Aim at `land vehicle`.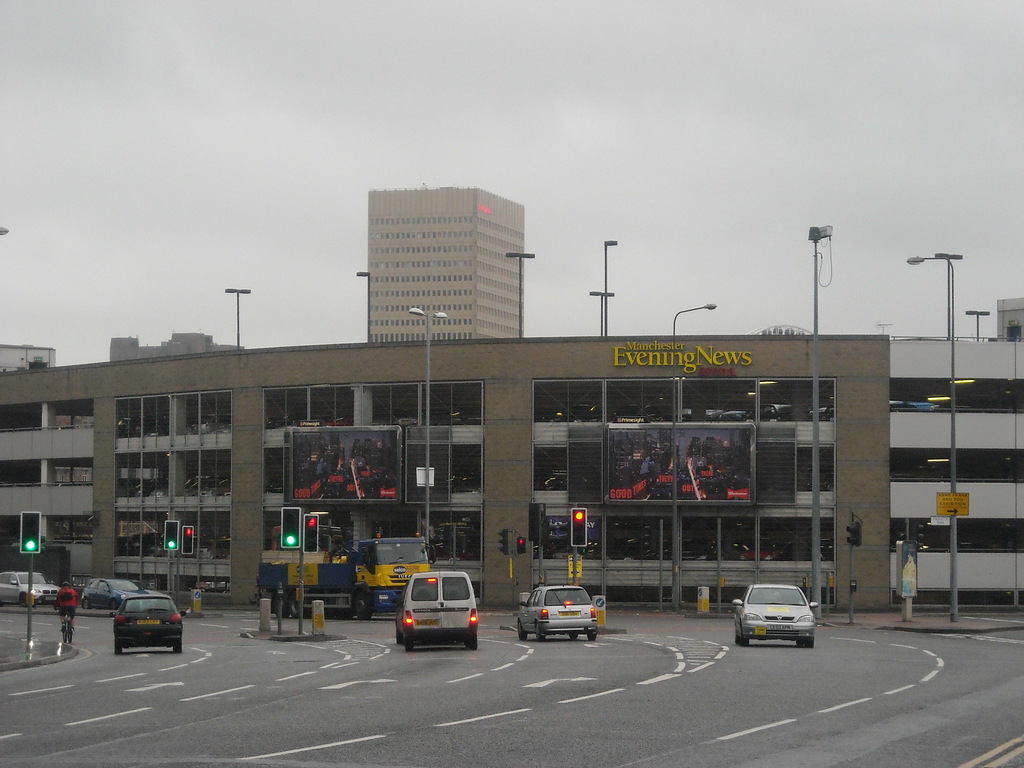
Aimed at BBox(0, 569, 55, 607).
